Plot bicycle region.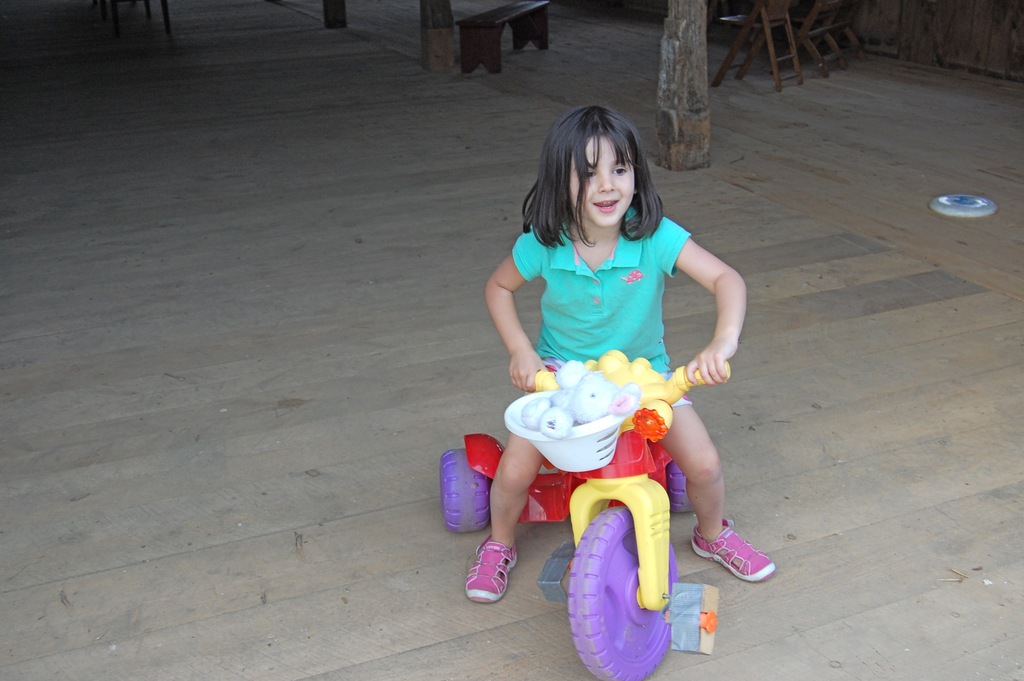
Plotted at 435/350/732/680.
